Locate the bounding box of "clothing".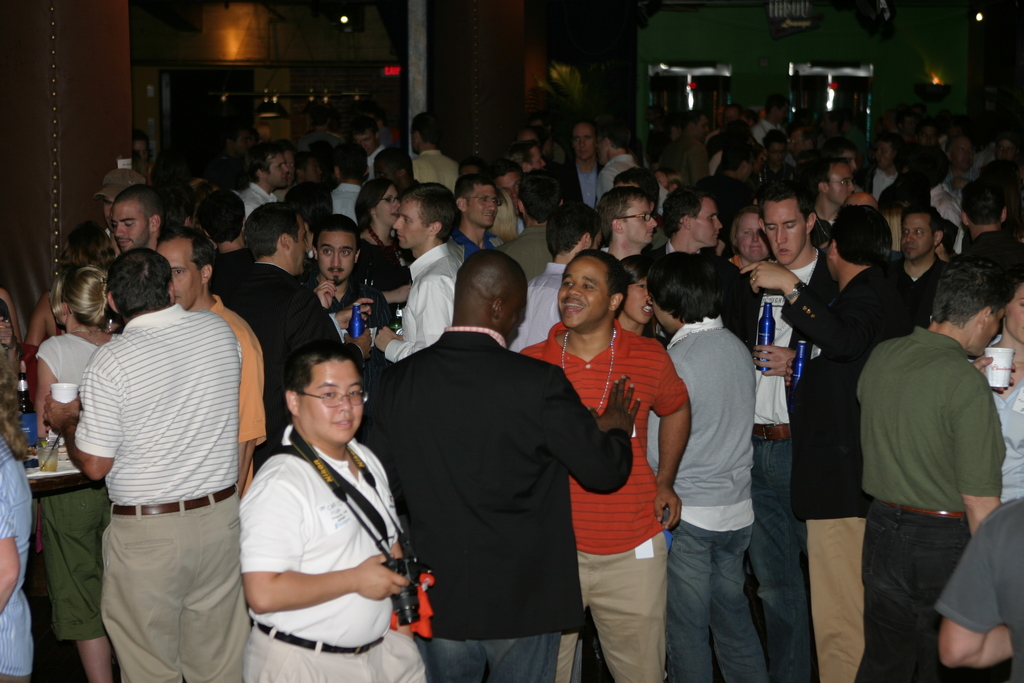
Bounding box: region(368, 235, 461, 391).
